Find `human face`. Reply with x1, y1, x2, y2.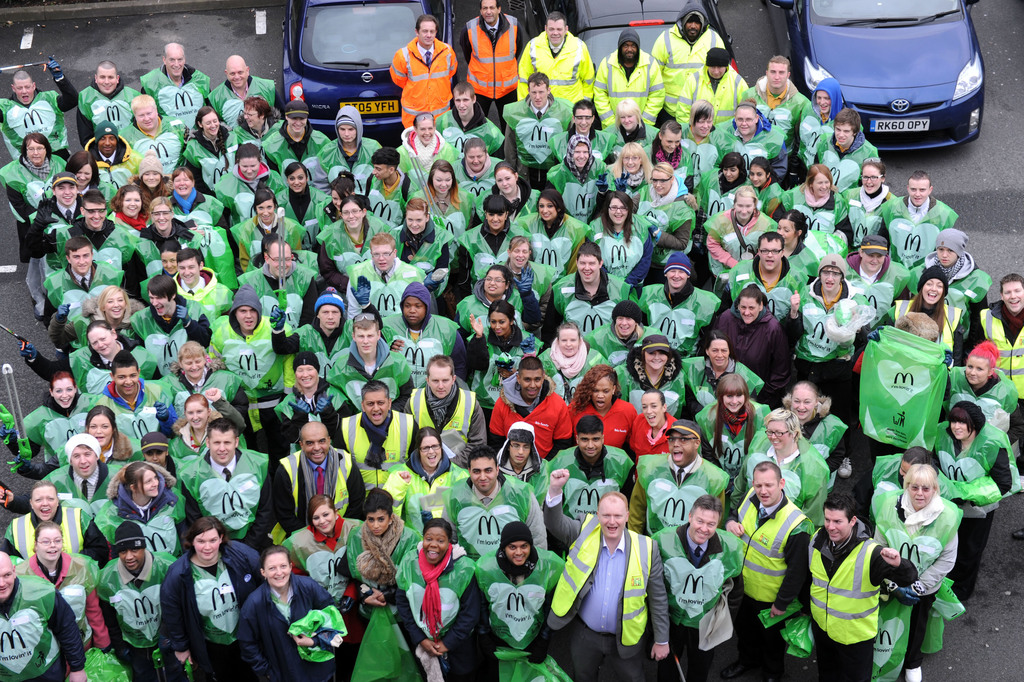
36, 527, 63, 559.
